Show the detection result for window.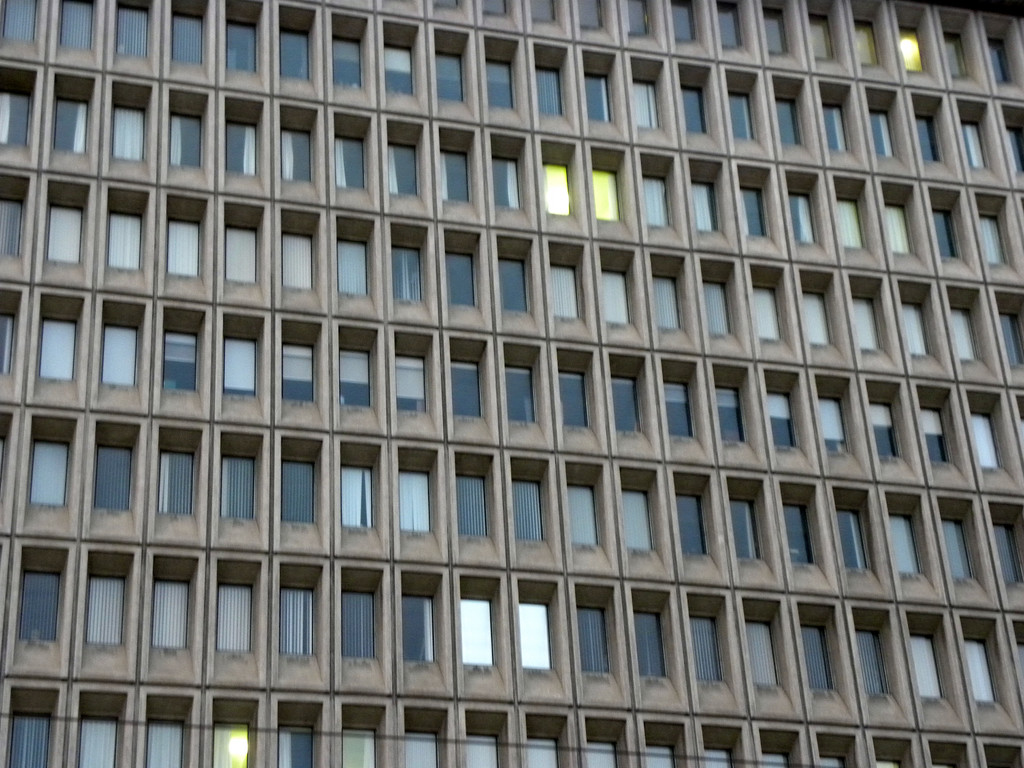
detection(113, 2, 152, 57).
